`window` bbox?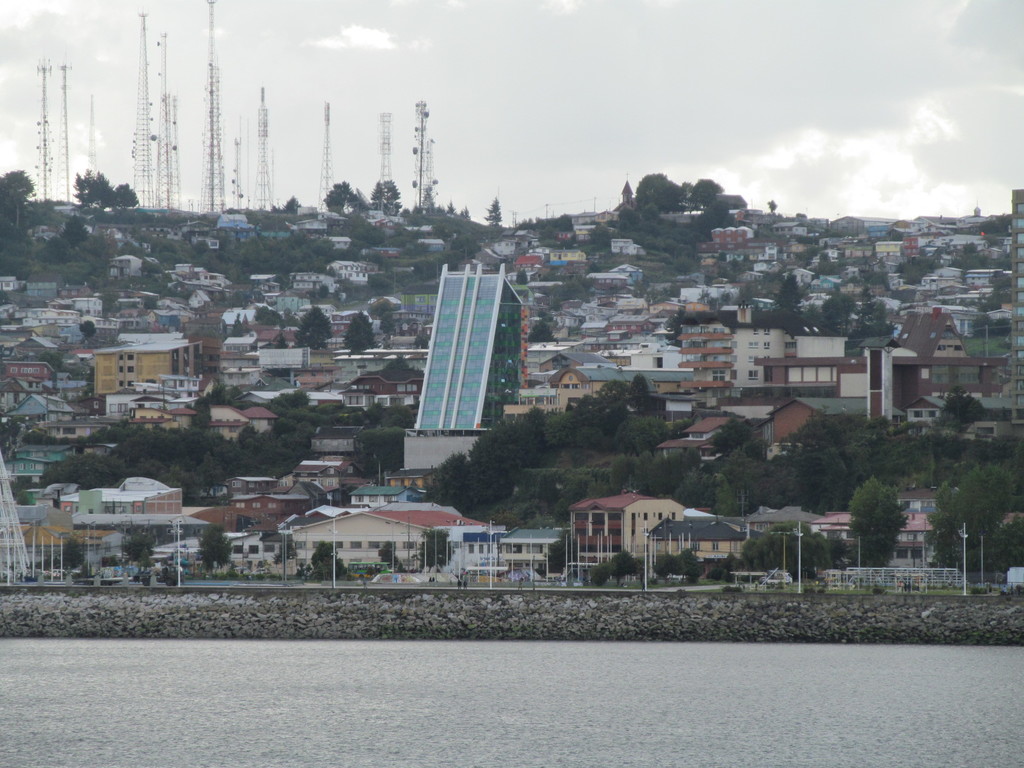
region(469, 542, 476, 554)
